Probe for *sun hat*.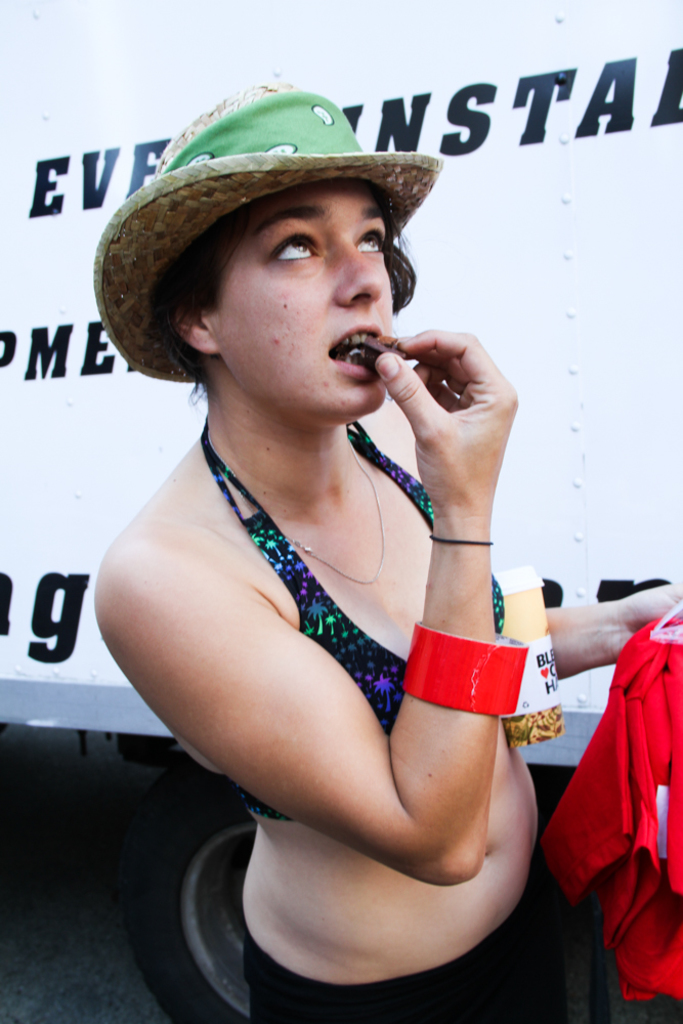
Probe result: <box>96,83,445,388</box>.
